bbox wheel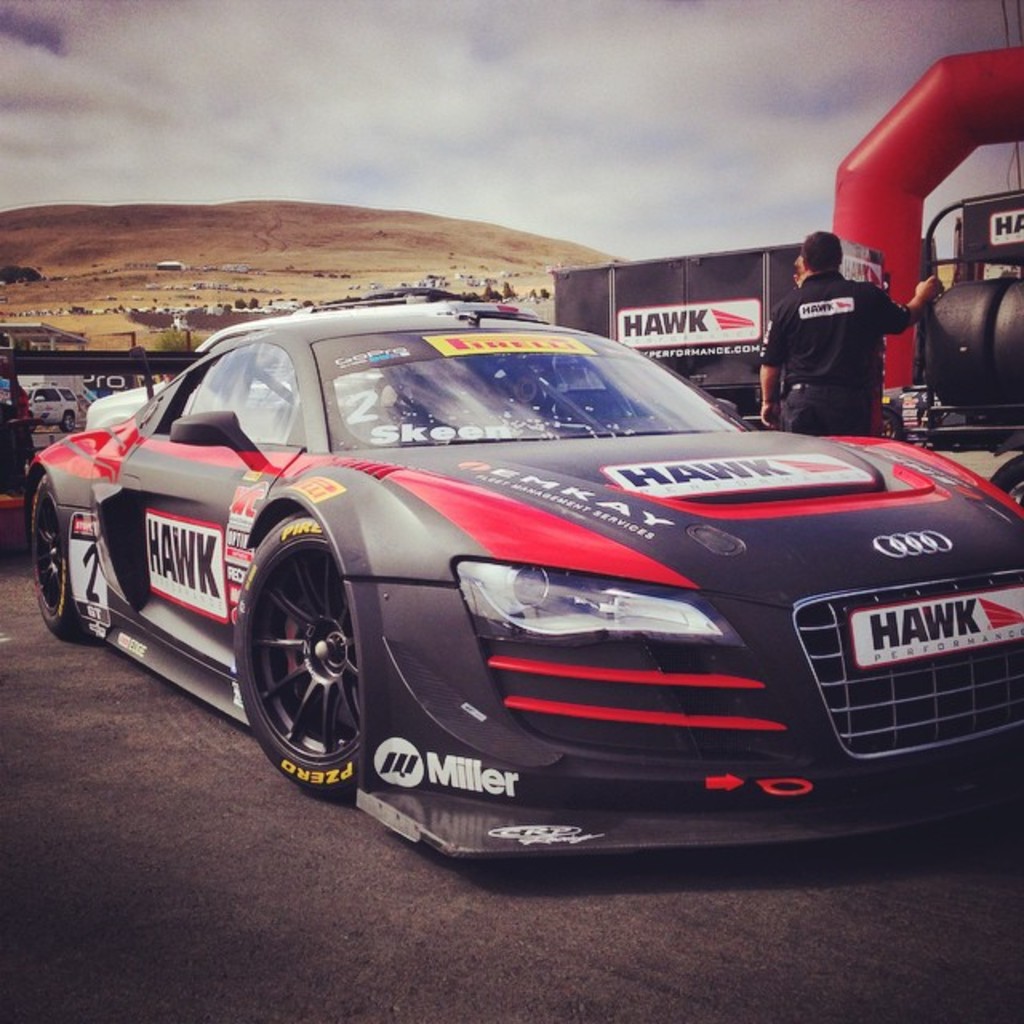
{"left": 992, "top": 453, "right": 1022, "bottom": 509}
